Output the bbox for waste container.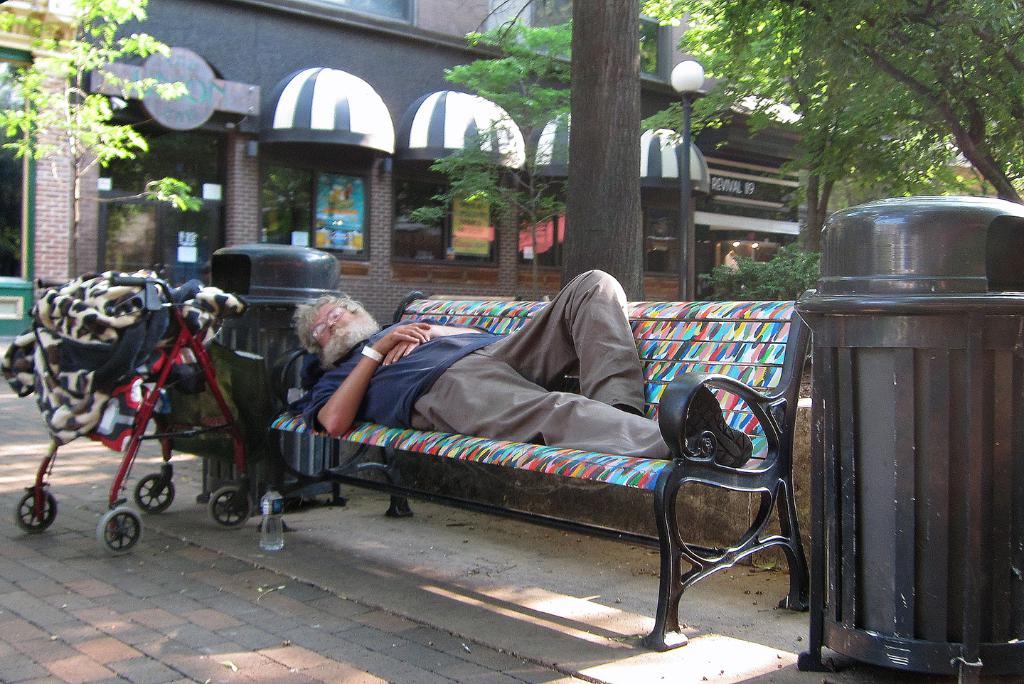
Rect(208, 242, 368, 518).
